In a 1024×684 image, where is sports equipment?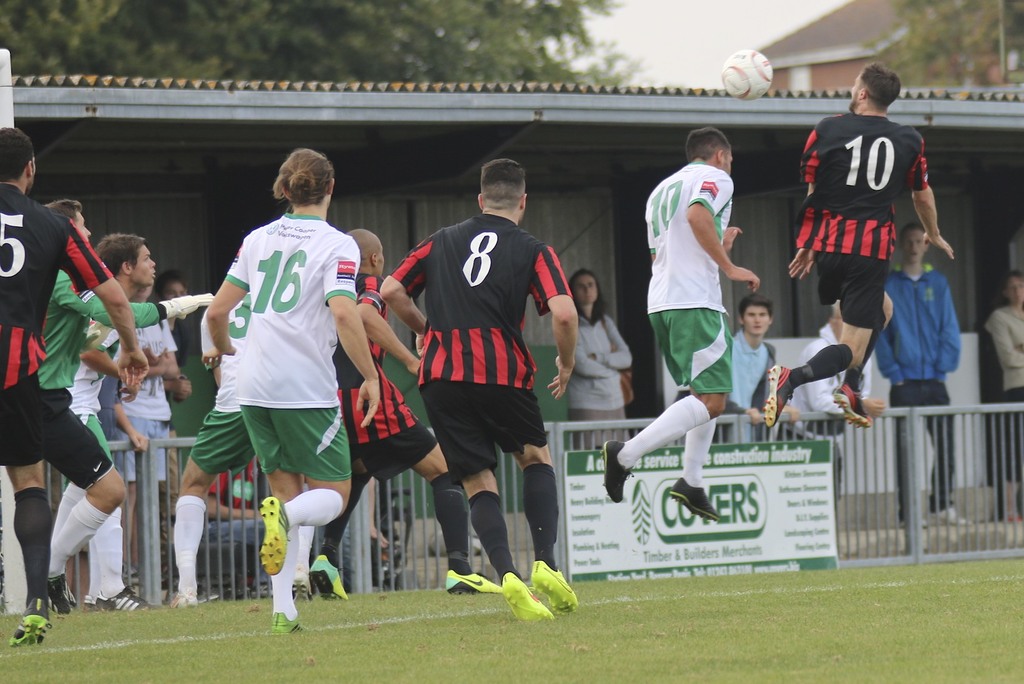
[443, 569, 502, 594].
